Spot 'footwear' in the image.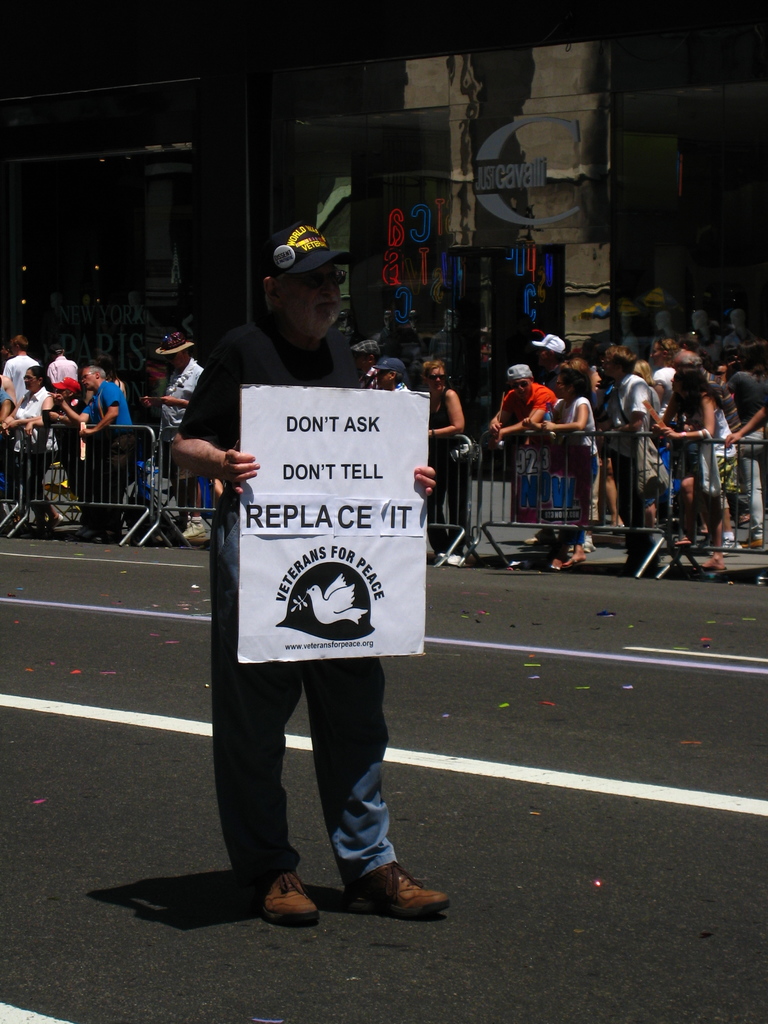
'footwear' found at left=339, top=850, right=444, bottom=922.
